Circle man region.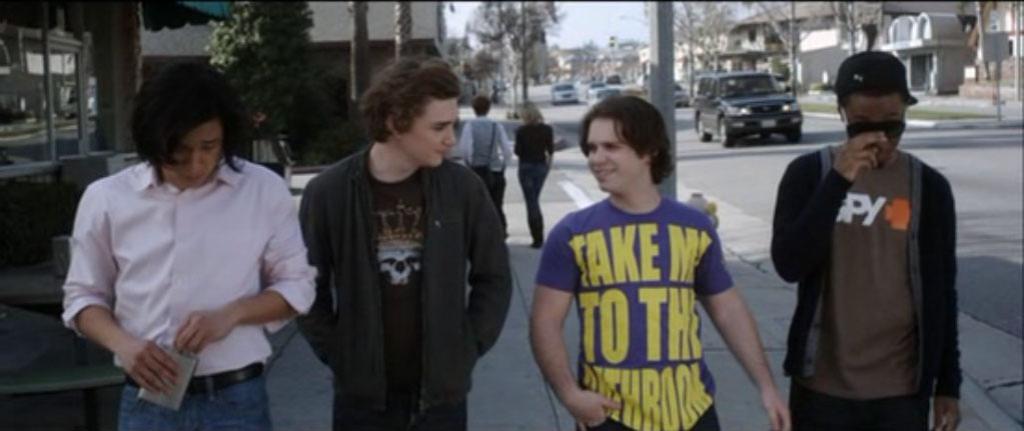
Region: detection(53, 59, 322, 430).
